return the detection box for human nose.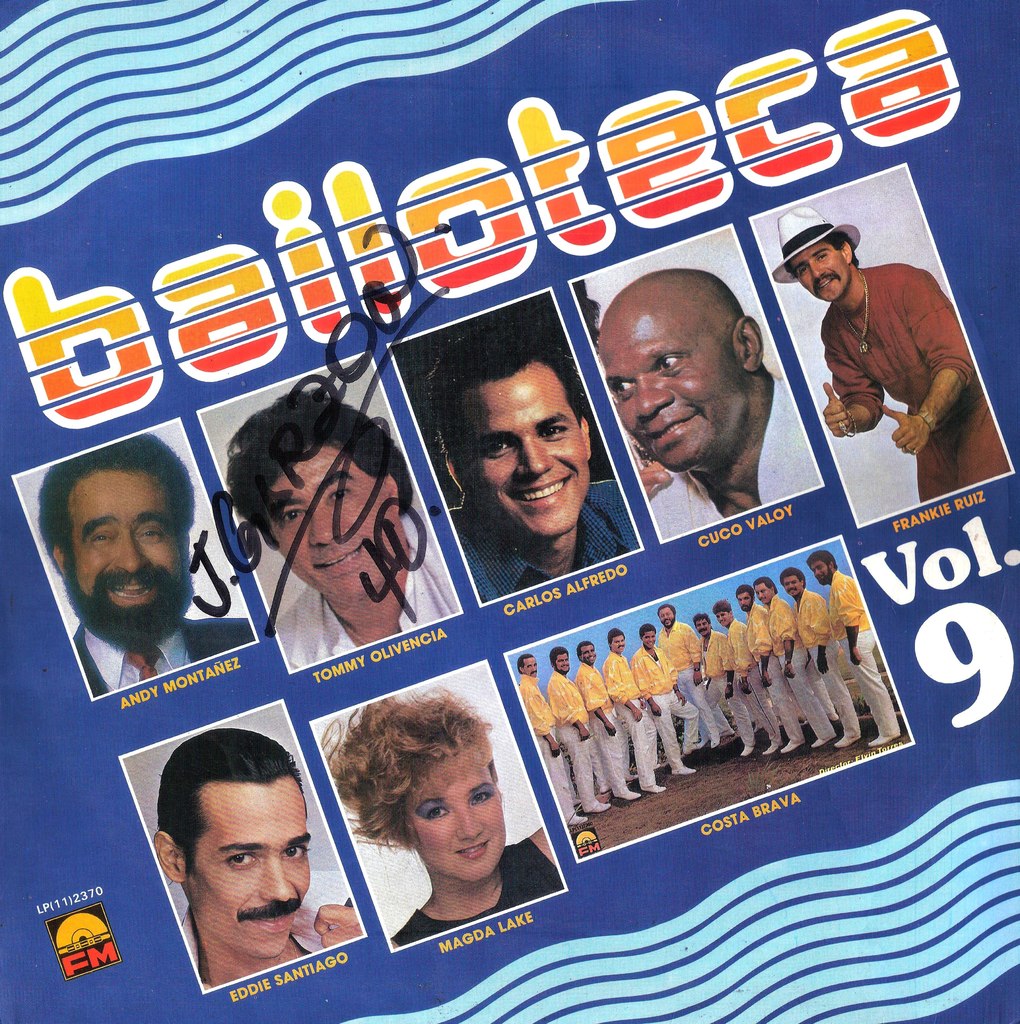
box=[702, 625, 704, 630].
